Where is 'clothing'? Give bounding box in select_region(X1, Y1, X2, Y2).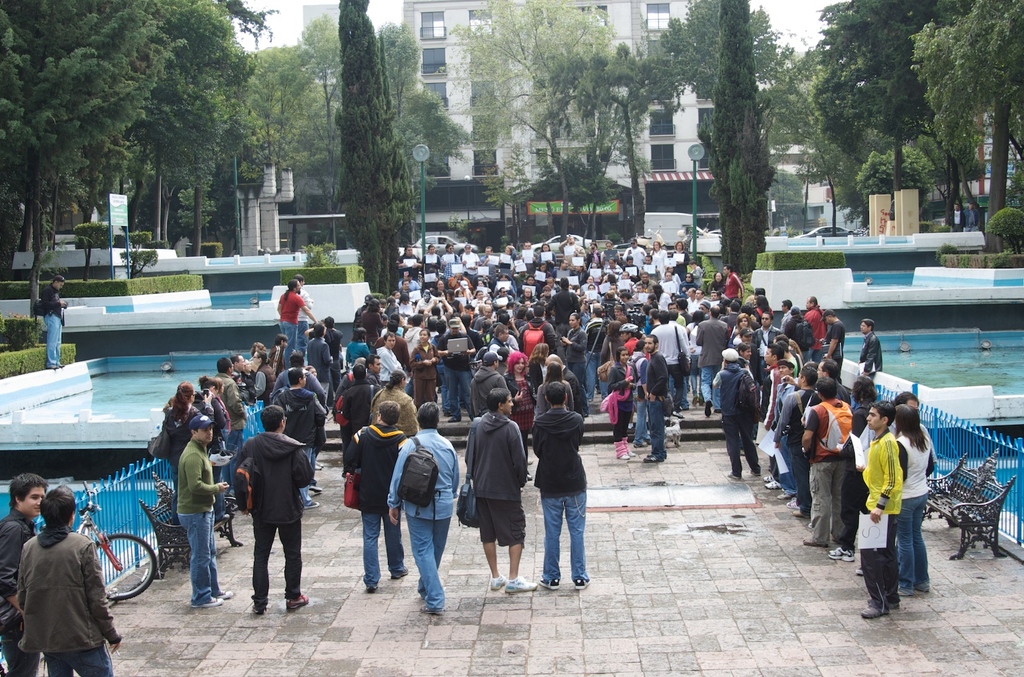
select_region(37, 284, 69, 367).
